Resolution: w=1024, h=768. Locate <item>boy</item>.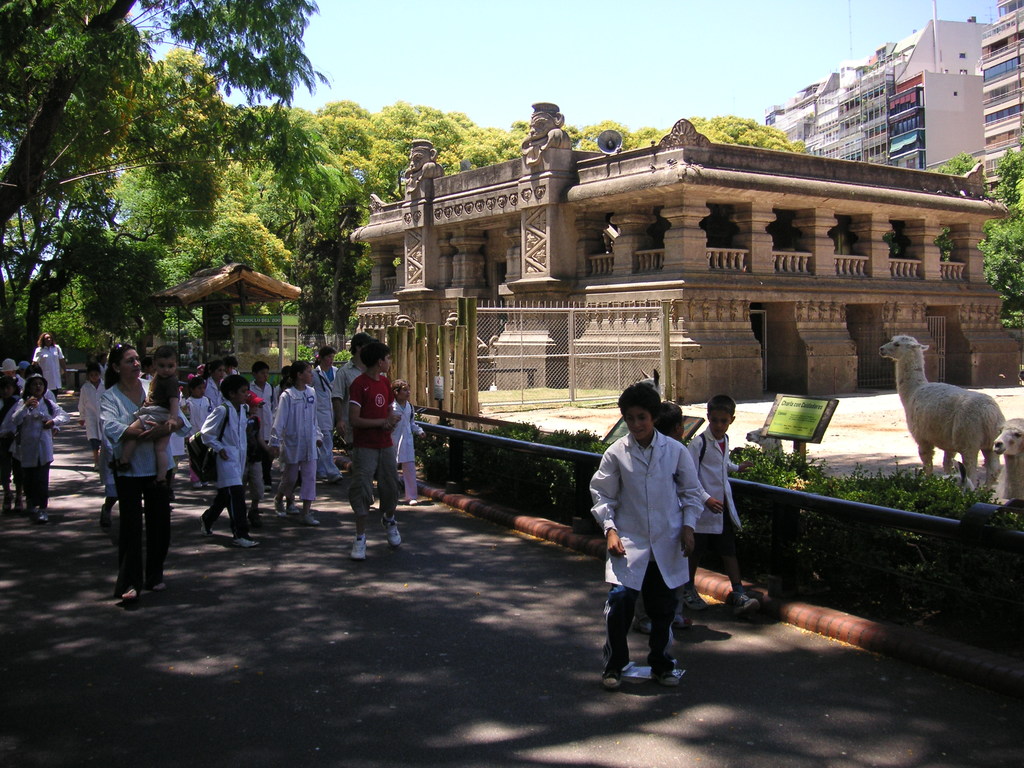
(left=244, top=392, right=269, bottom=523).
